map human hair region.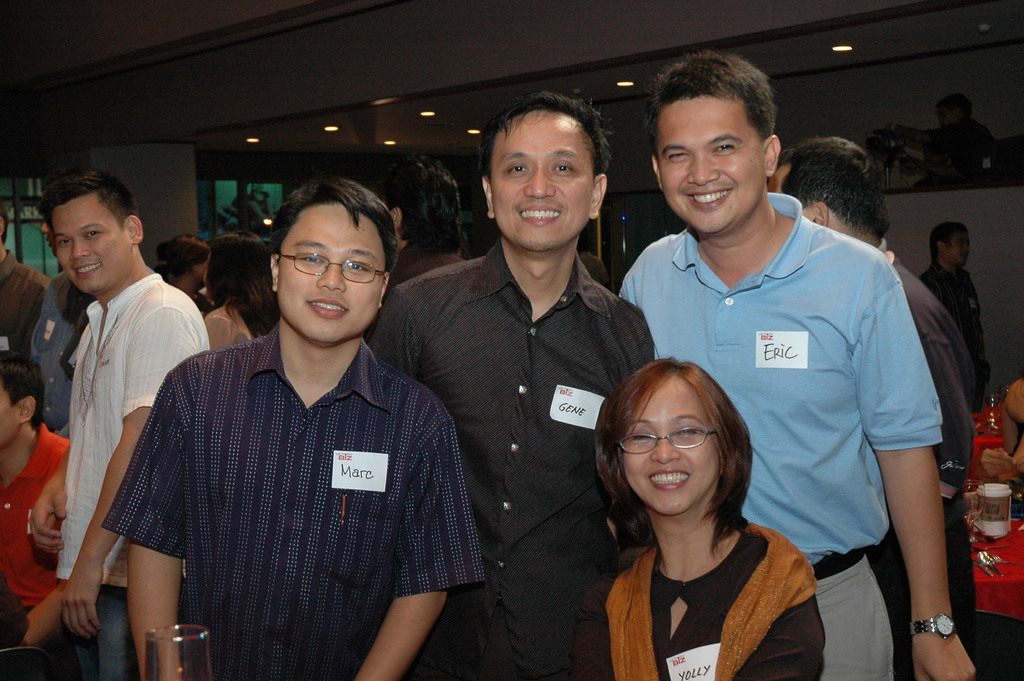
Mapped to [x1=479, y1=89, x2=611, y2=188].
